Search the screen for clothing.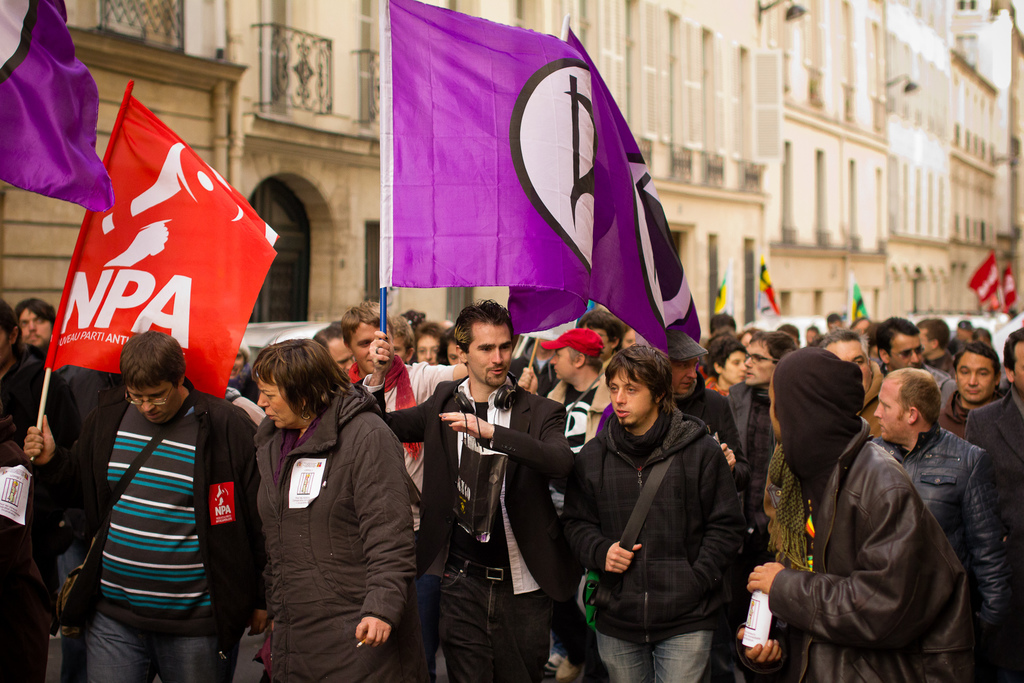
Found at box=[376, 370, 578, 682].
